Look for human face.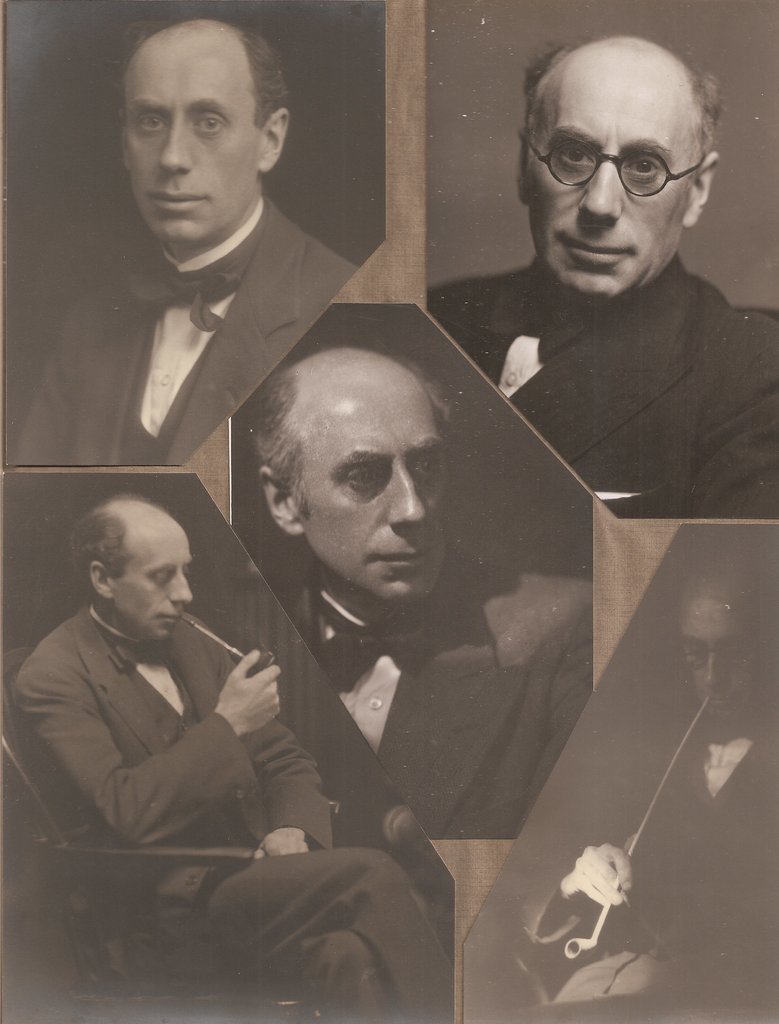
Found: 527, 95, 698, 300.
